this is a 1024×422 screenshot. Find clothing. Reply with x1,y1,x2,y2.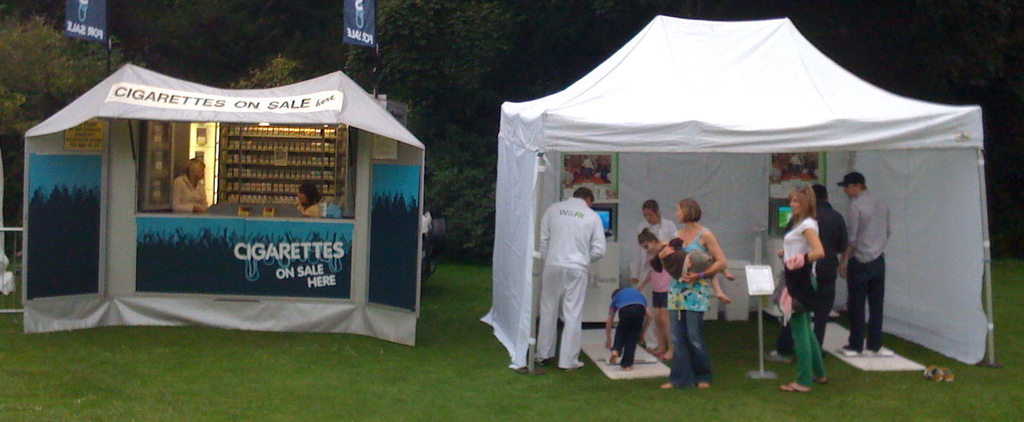
812,198,850,345.
